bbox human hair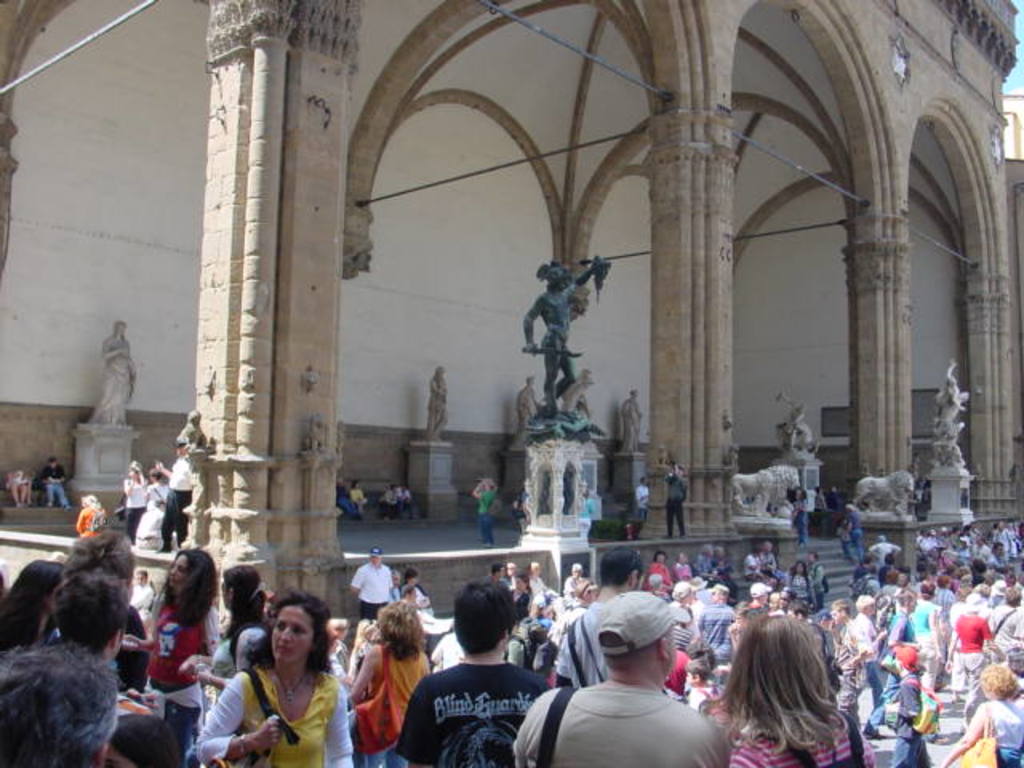
region(246, 587, 331, 677)
